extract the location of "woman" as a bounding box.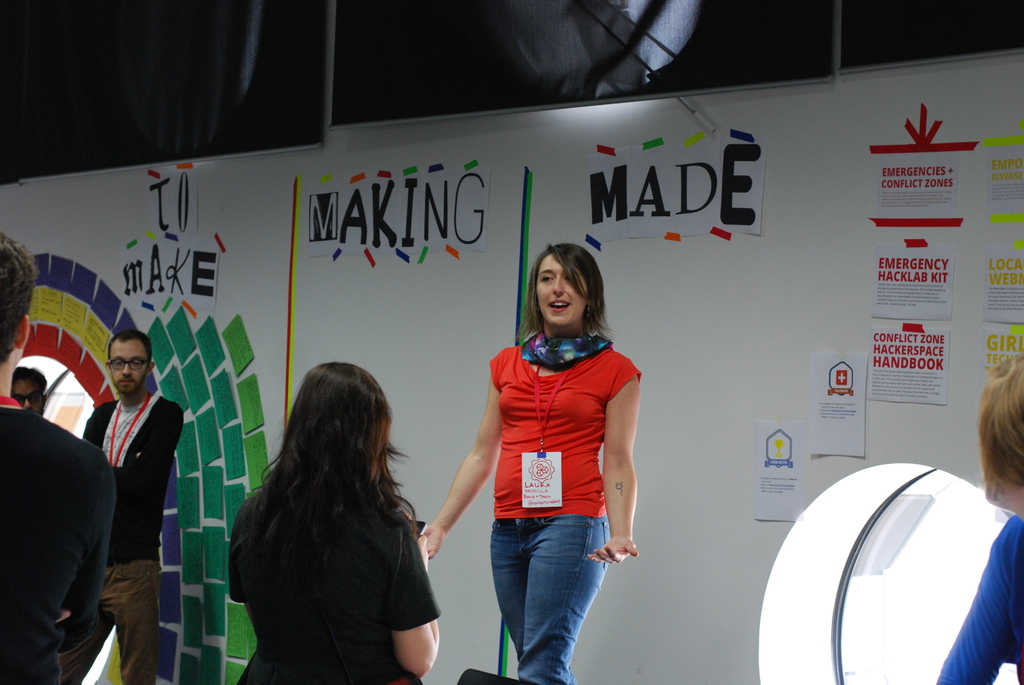
detection(929, 353, 1023, 684).
